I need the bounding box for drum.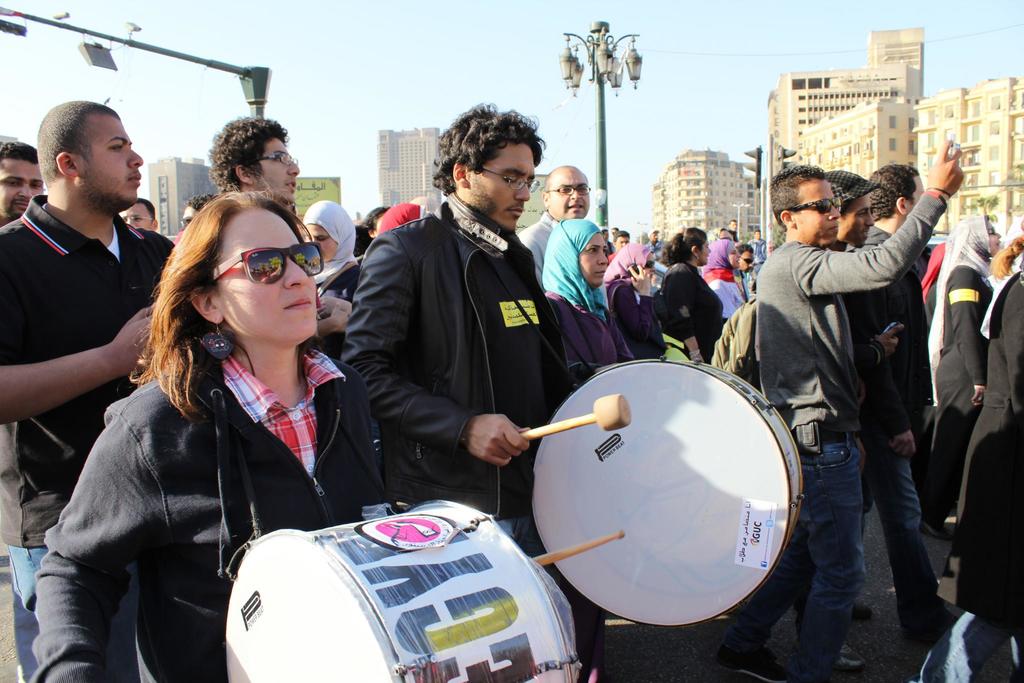
Here it is: rect(223, 500, 583, 682).
